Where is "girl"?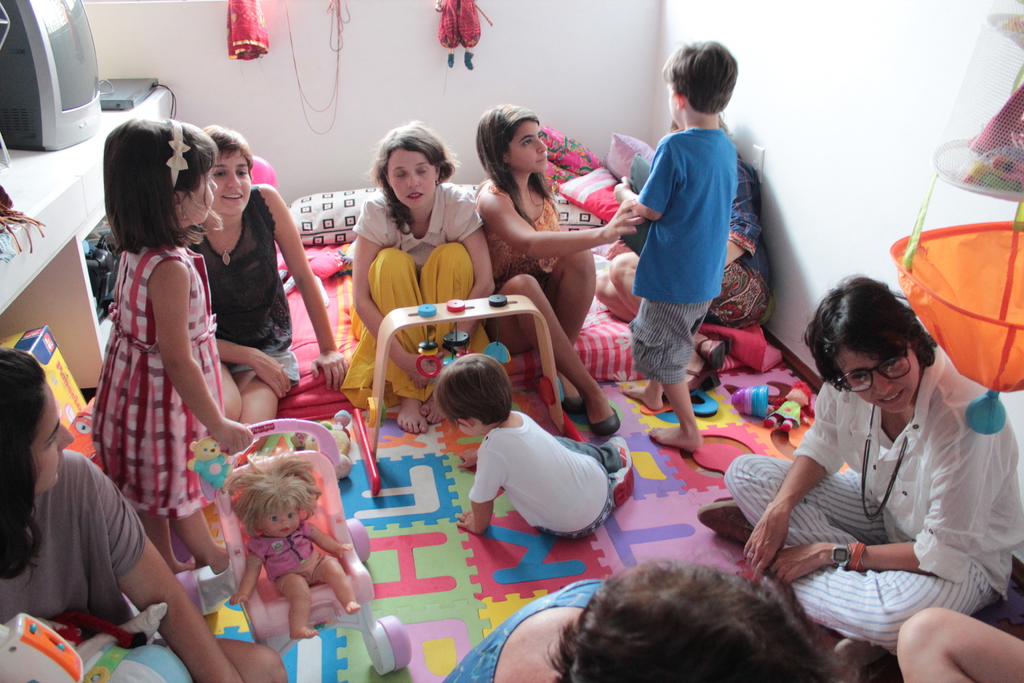
340:120:493:432.
